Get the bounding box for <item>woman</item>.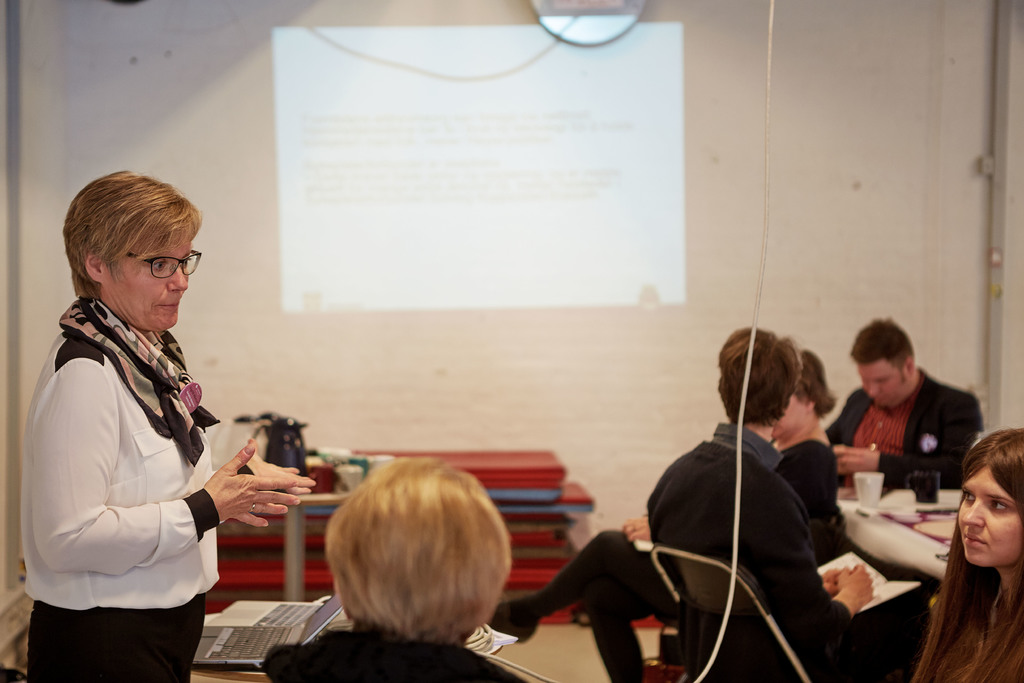
(left=908, top=438, right=1023, bottom=670).
